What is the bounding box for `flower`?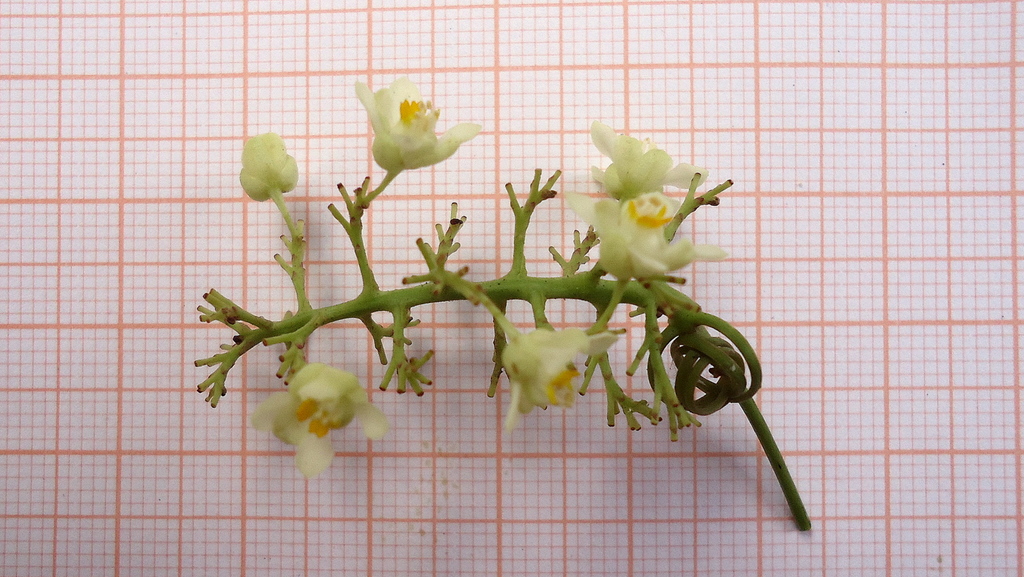
locate(509, 335, 626, 440).
